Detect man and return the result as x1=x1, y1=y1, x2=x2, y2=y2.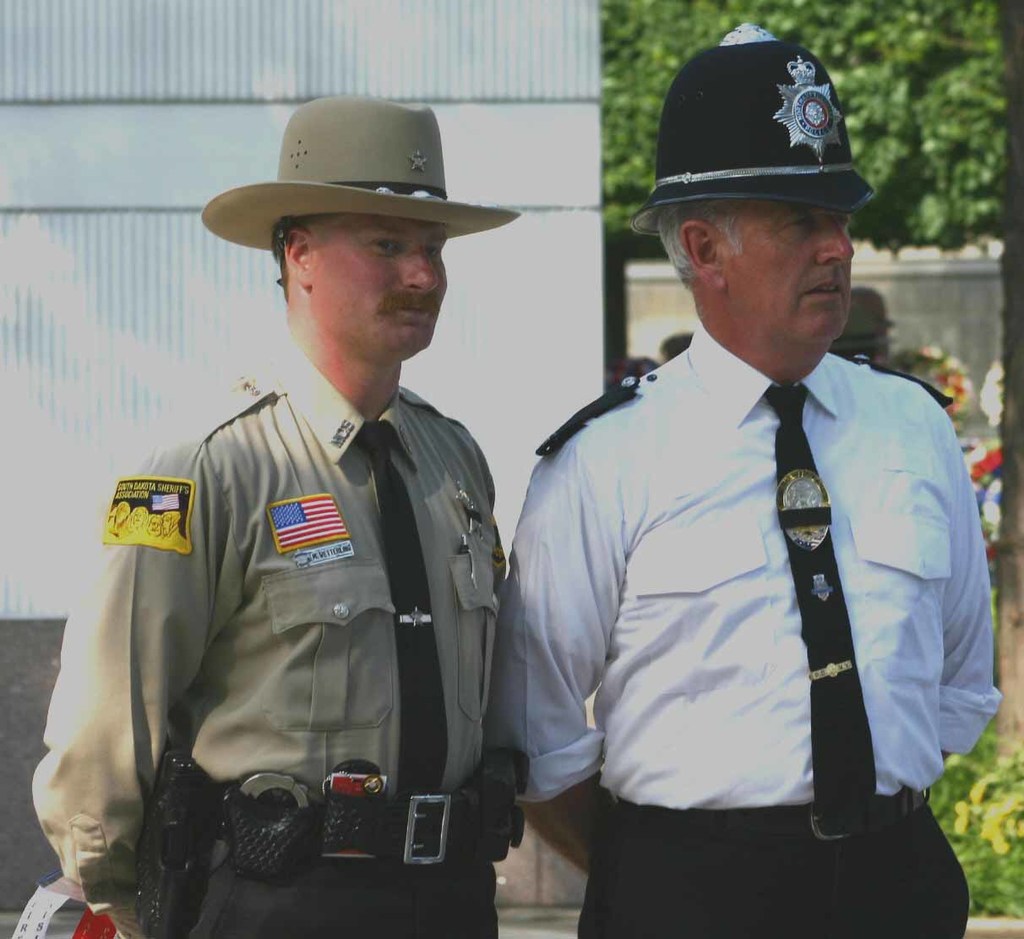
x1=827, y1=287, x2=903, y2=372.
